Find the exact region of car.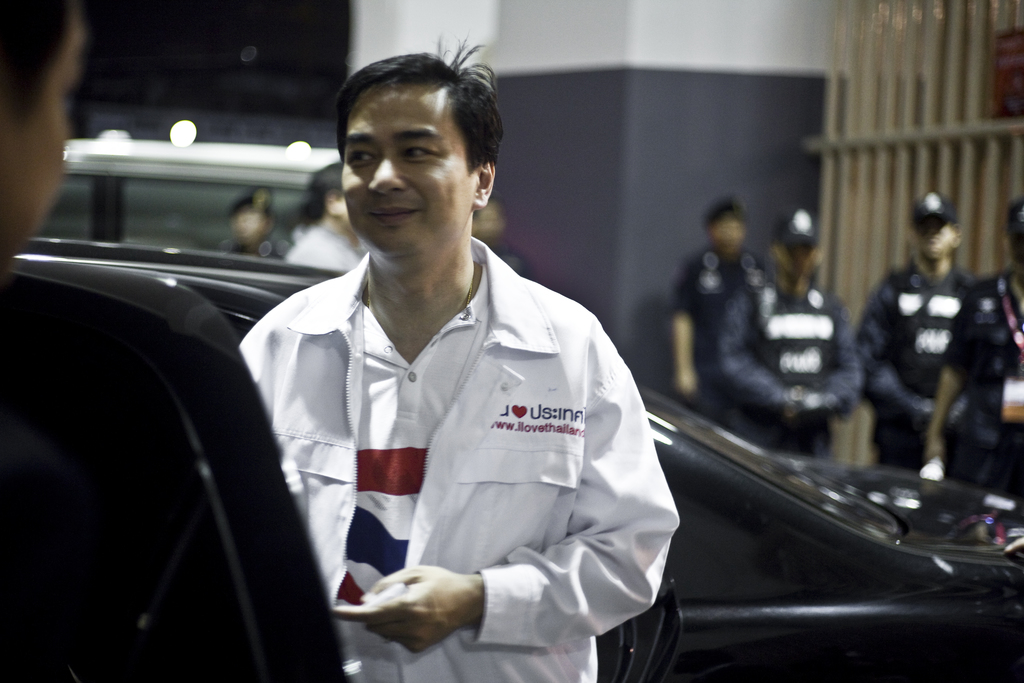
Exact region: BBox(0, 231, 1023, 682).
